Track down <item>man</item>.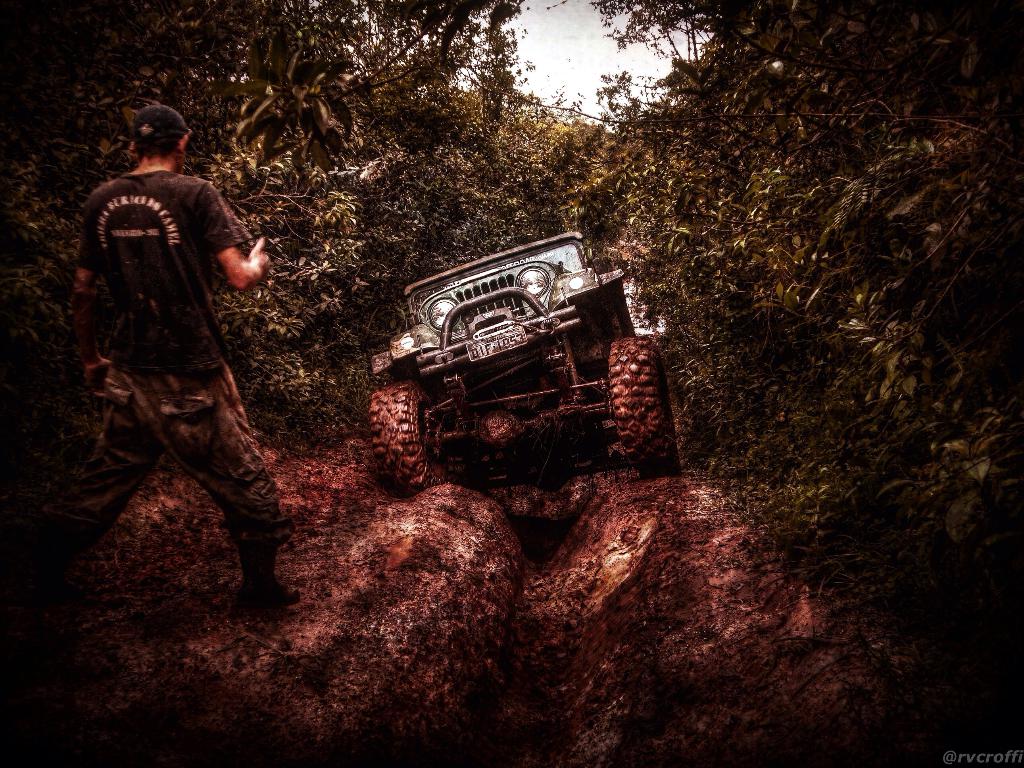
Tracked to bbox=[65, 108, 281, 587].
